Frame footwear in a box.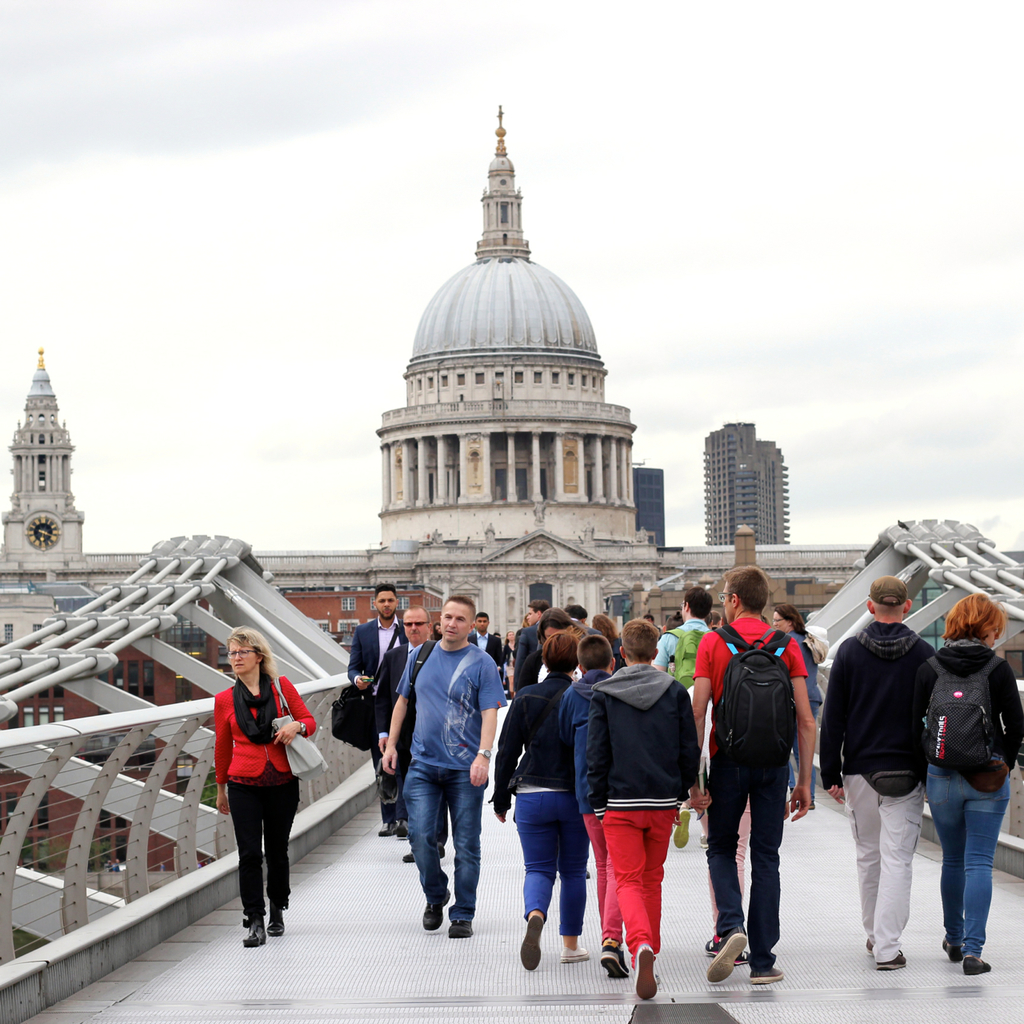
[left=399, top=848, right=424, bottom=866].
